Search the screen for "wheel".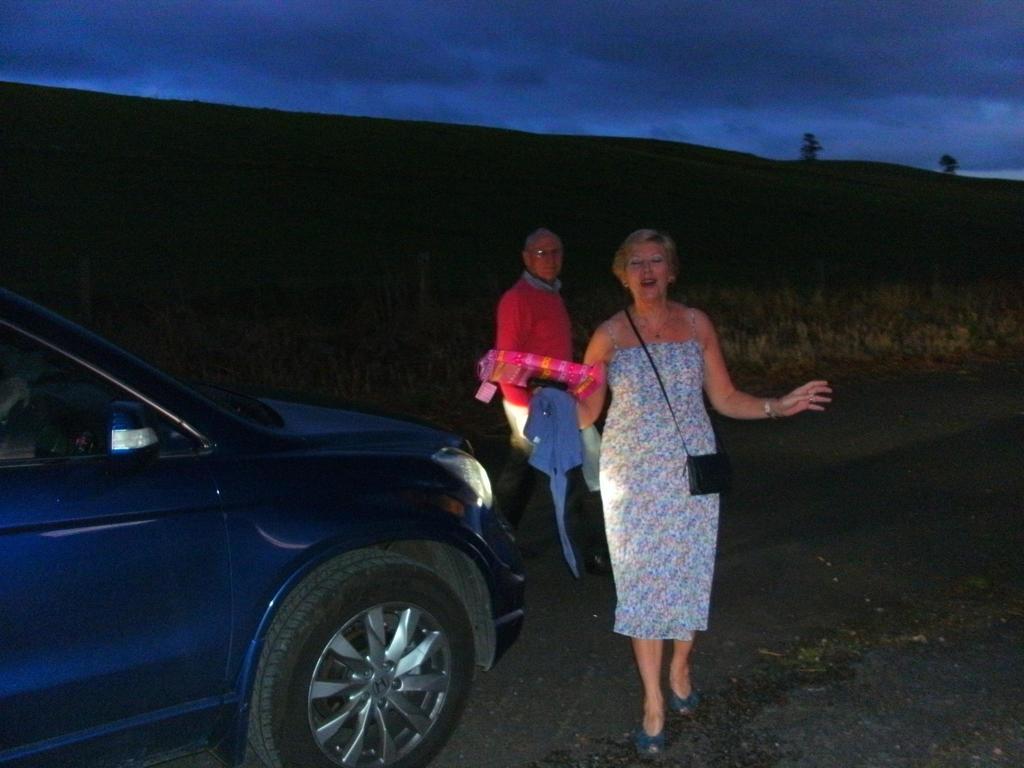
Found at left=253, top=536, right=479, bottom=766.
